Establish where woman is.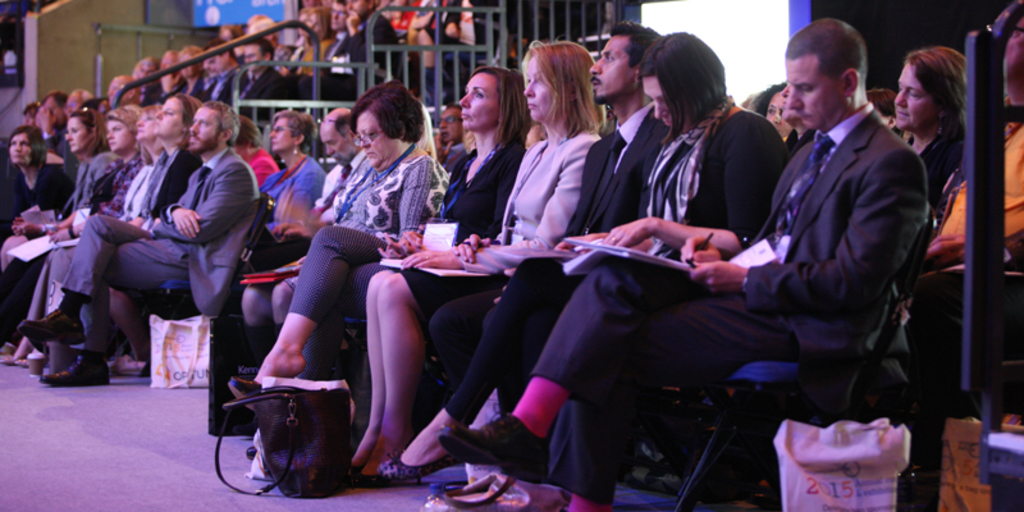
Established at [left=0, top=110, right=119, bottom=369].
